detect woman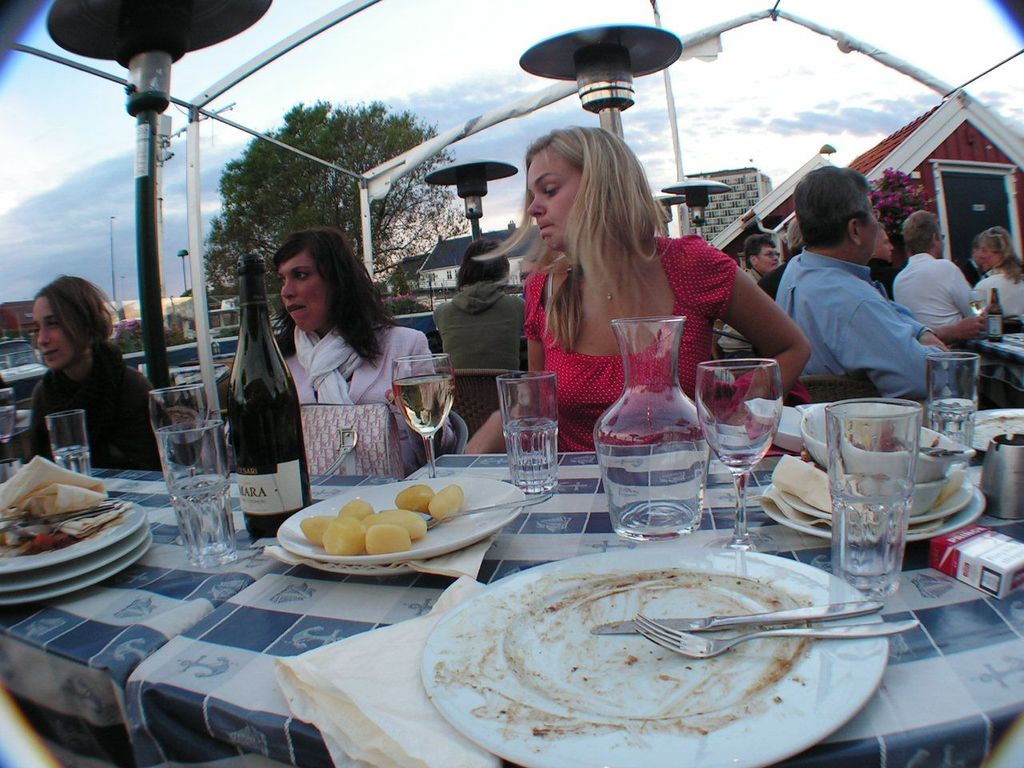
[x1=421, y1=240, x2=519, y2=378]
